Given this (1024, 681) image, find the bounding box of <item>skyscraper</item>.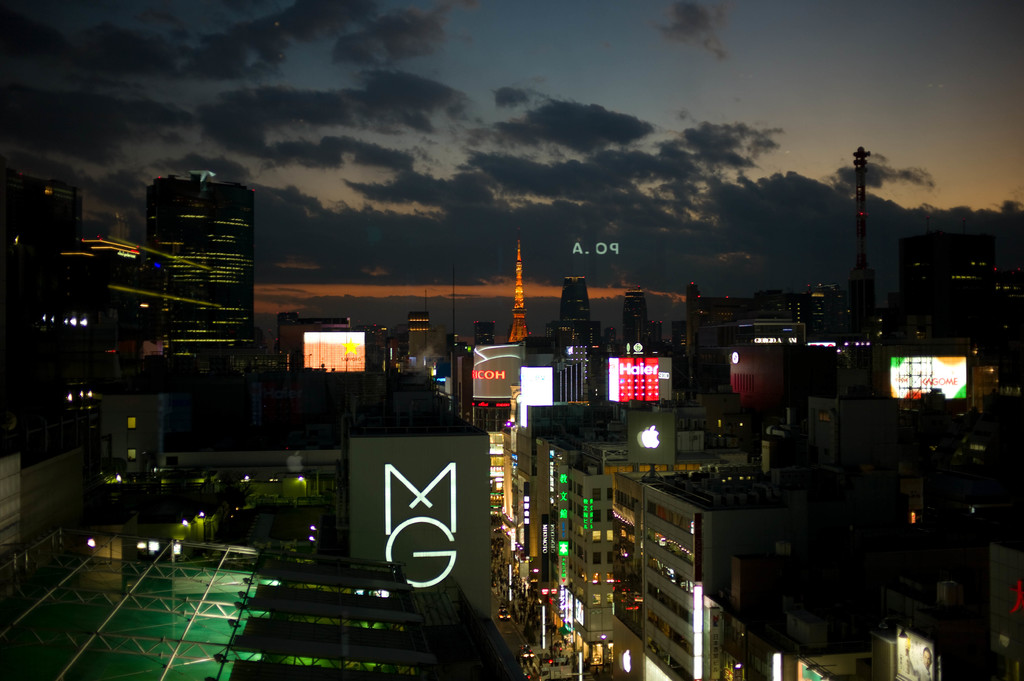
513:227:536:346.
